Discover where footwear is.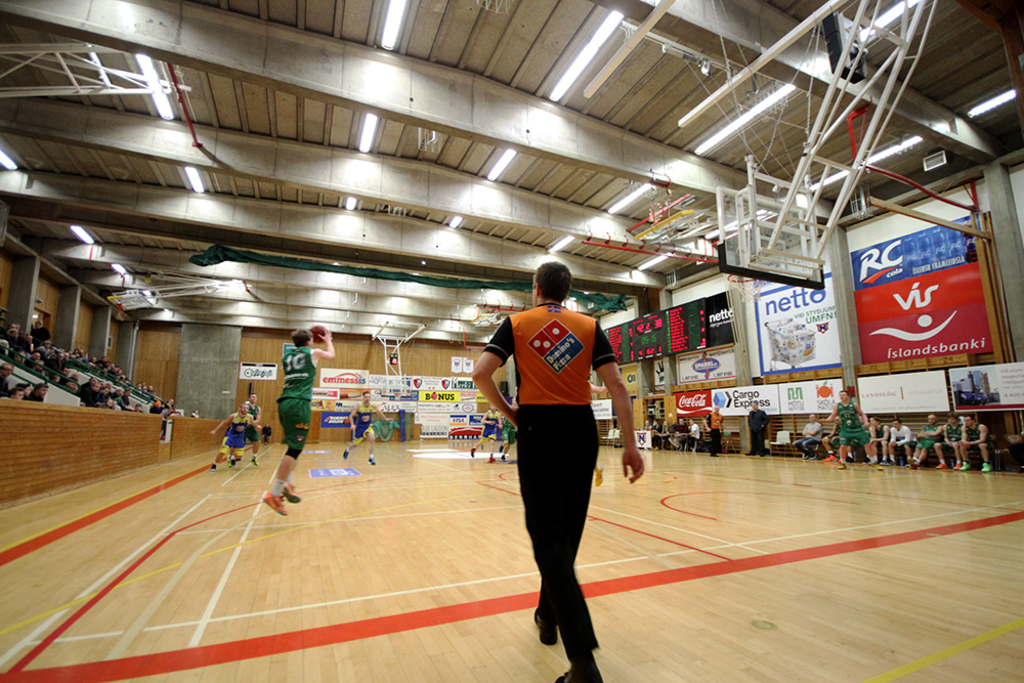
Discovered at 266, 494, 286, 517.
